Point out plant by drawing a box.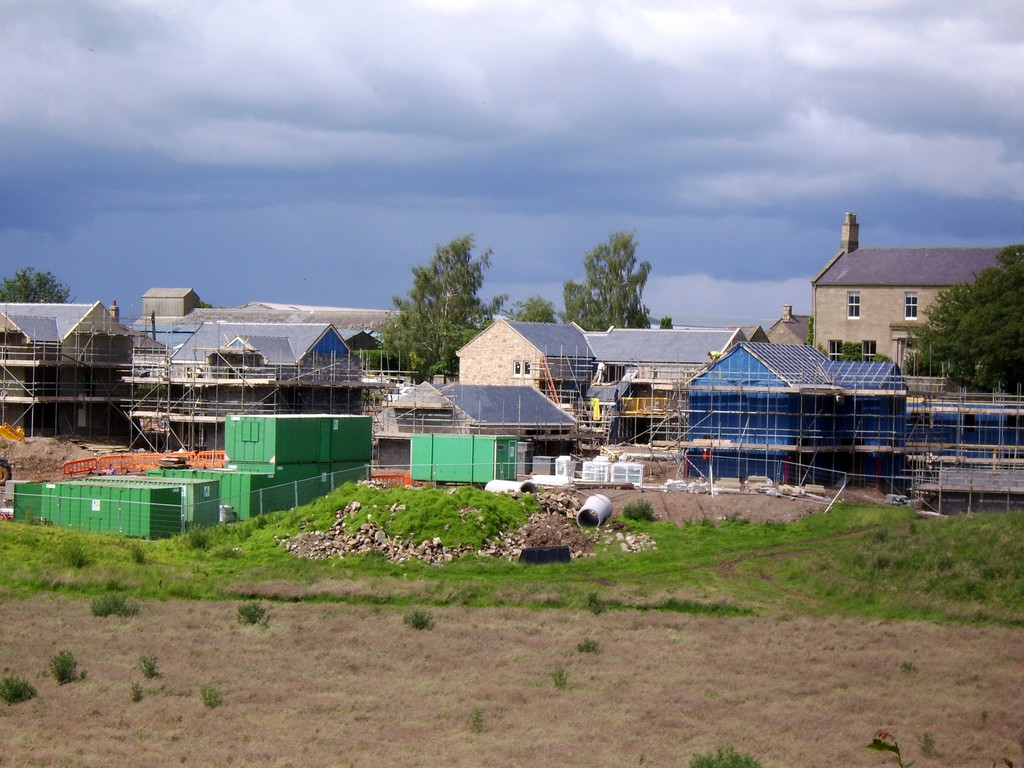
[136,643,166,676].
